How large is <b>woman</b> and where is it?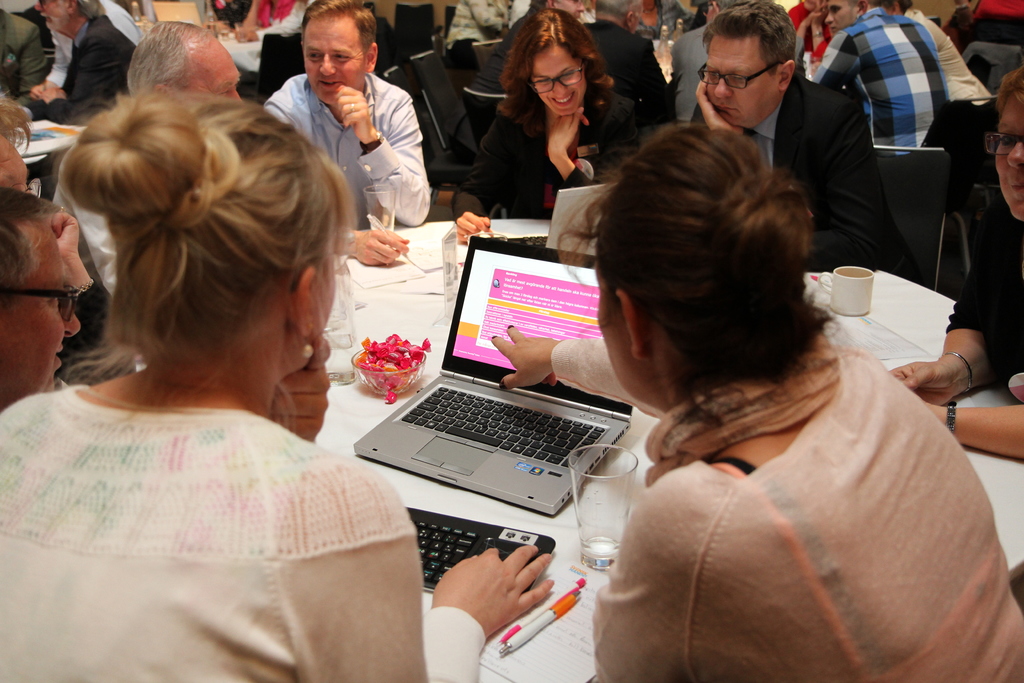
Bounding box: BBox(885, 65, 1023, 463).
